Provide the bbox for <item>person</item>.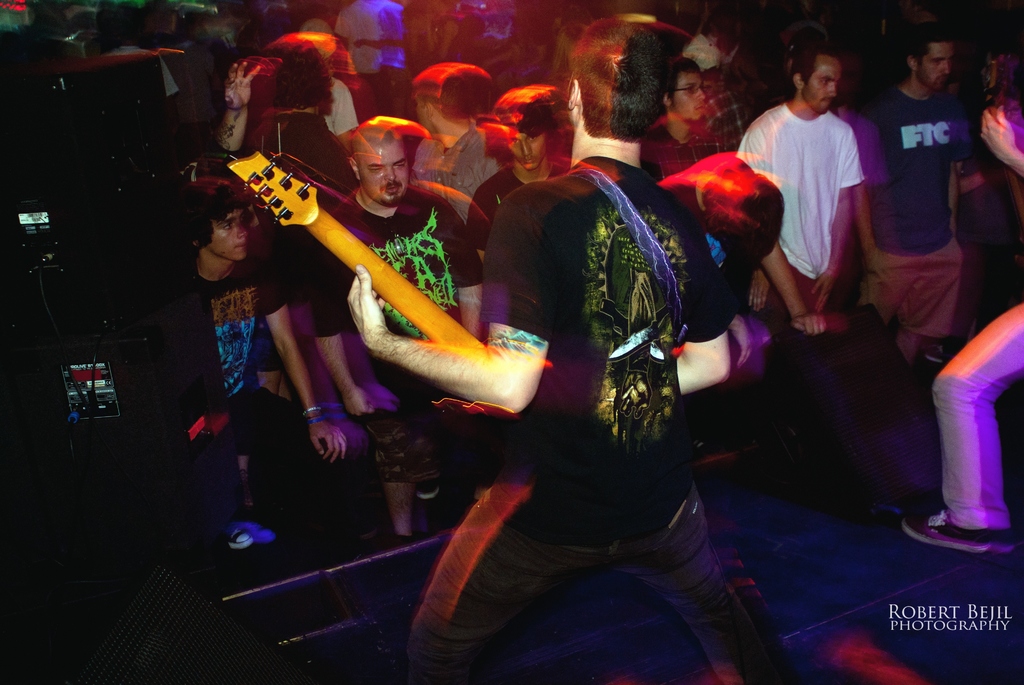
<bbox>901, 98, 1023, 558</bbox>.
